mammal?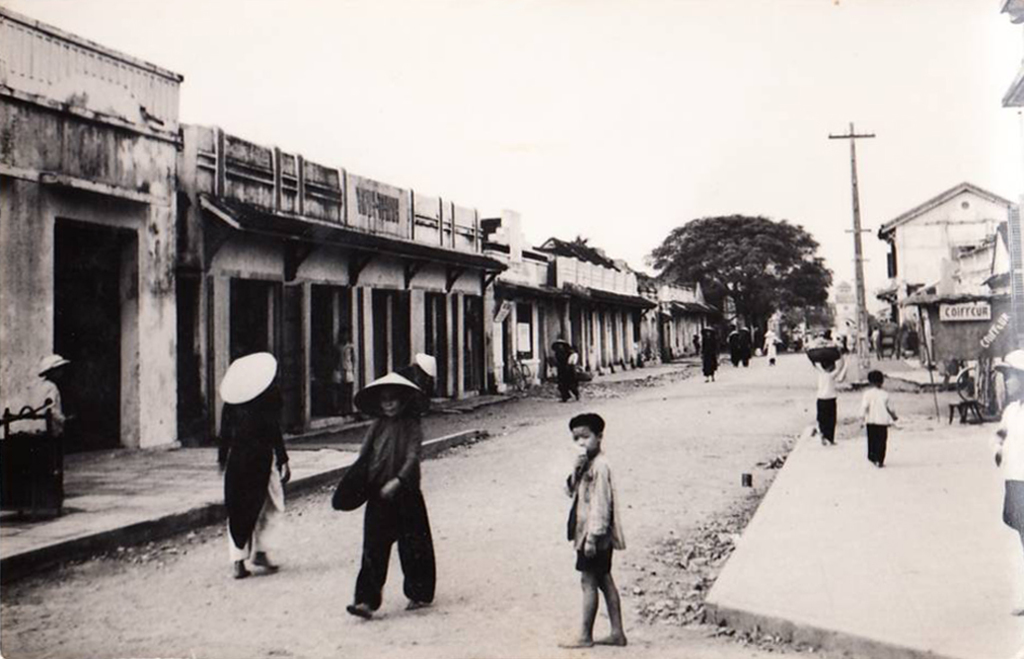
crop(328, 369, 452, 619)
